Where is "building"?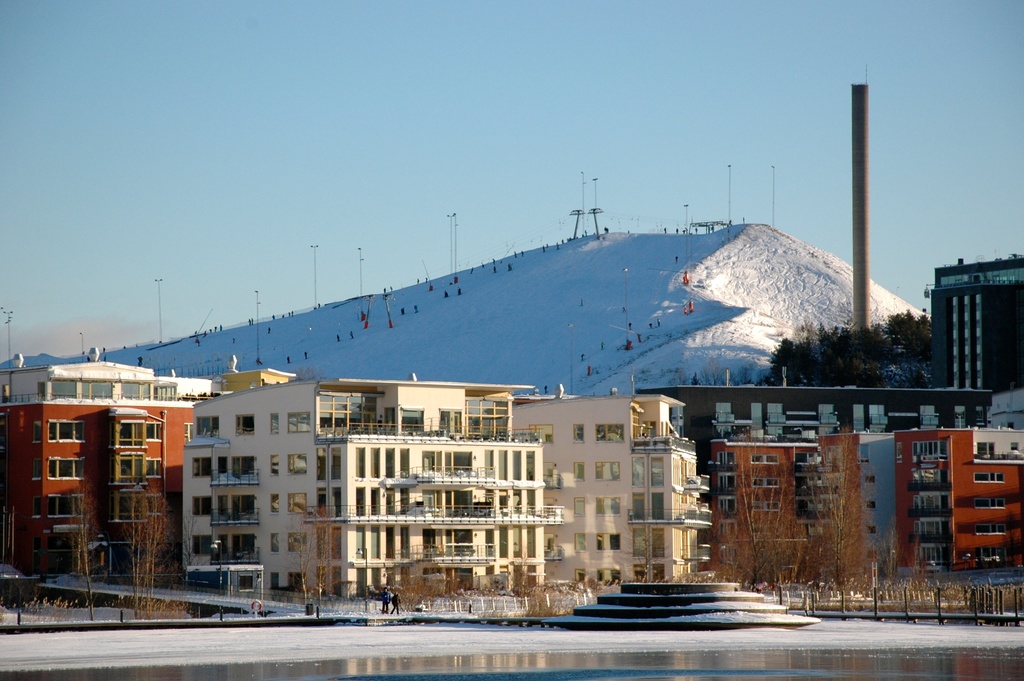
0, 335, 214, 405.
